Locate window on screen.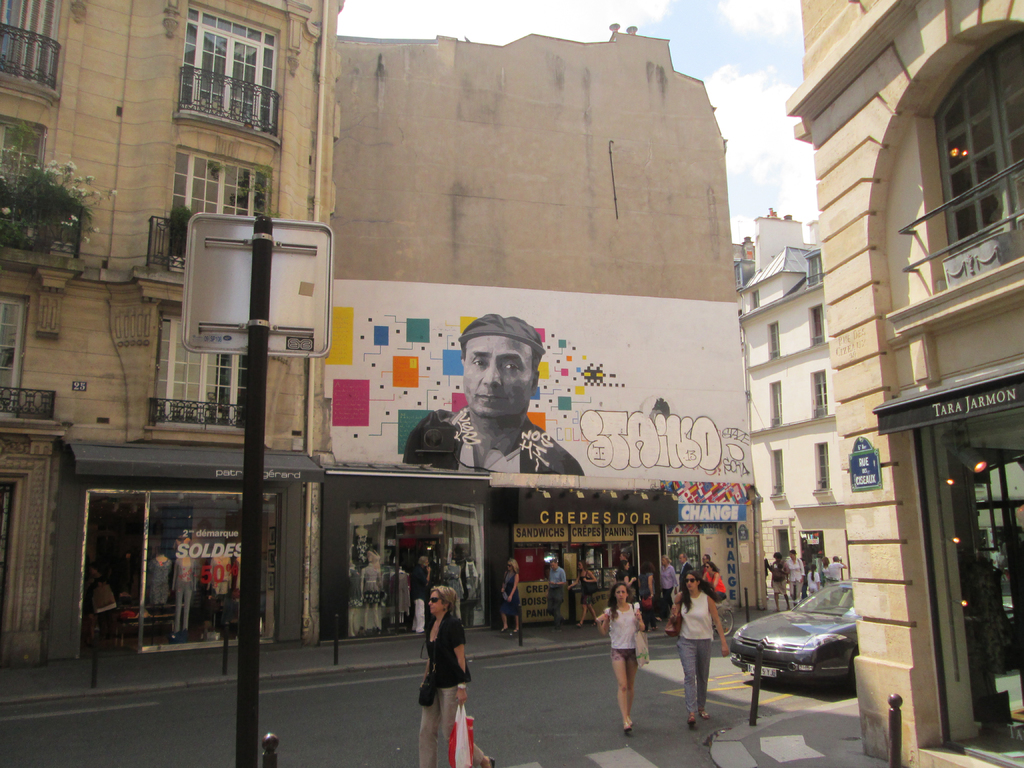
On screen at [765, 322, 778, 362].
